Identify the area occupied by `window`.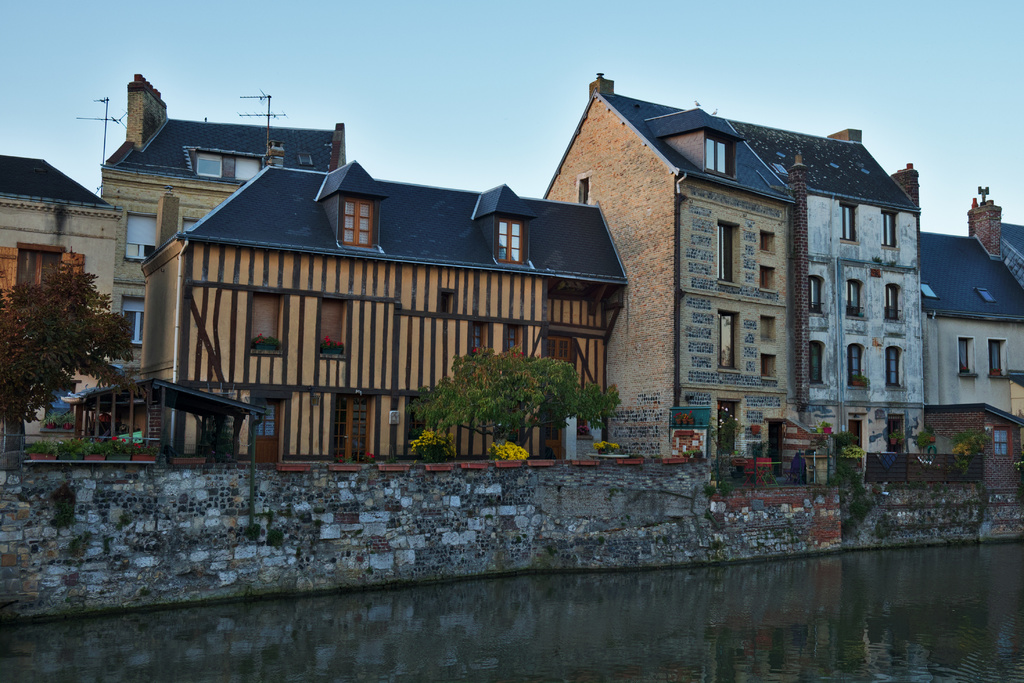
Area: crop(238, 157, 262, 177).
